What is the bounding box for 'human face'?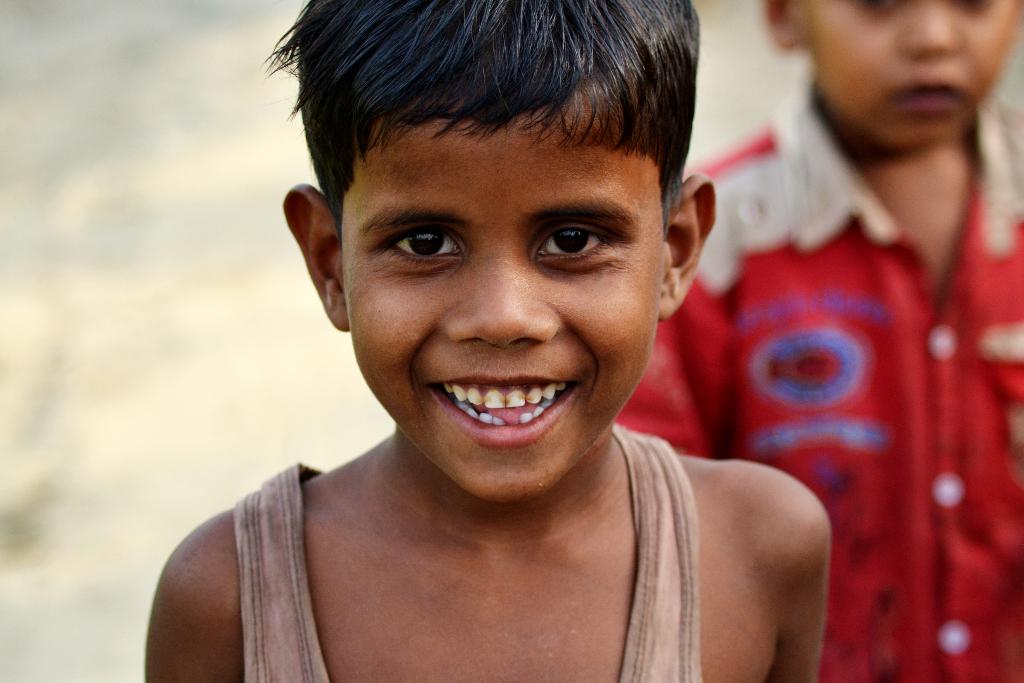
bbox=(339, 106, 661, 503).
